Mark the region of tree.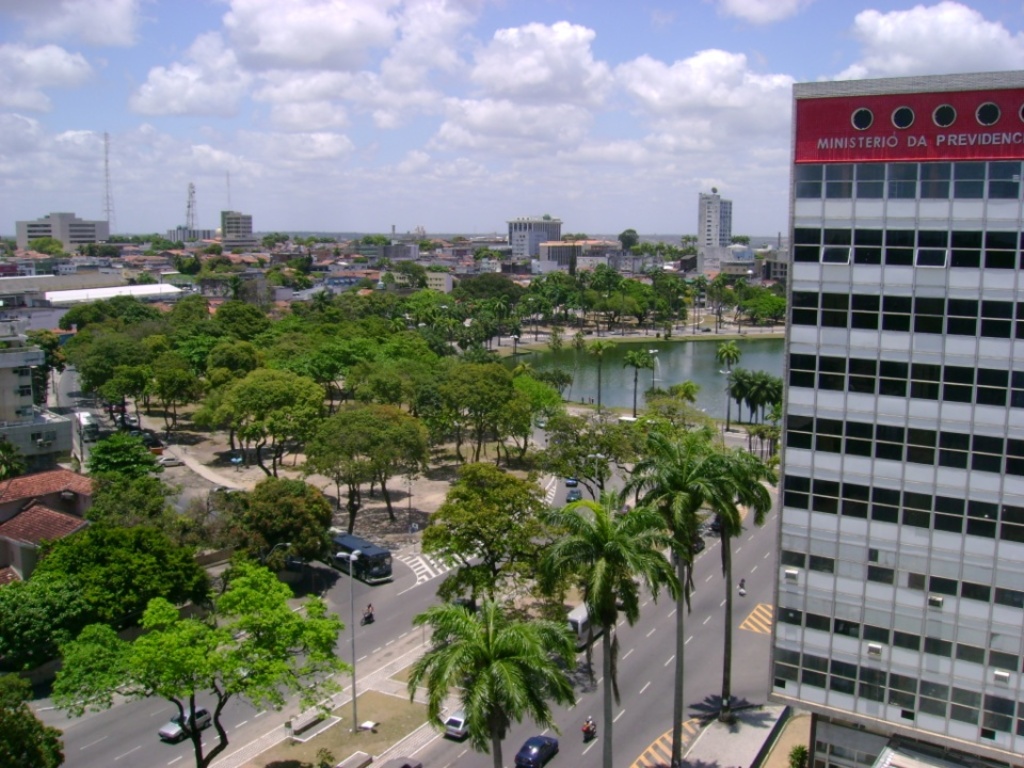
Region: [left=747, top=366, right=771, bottom=419].
